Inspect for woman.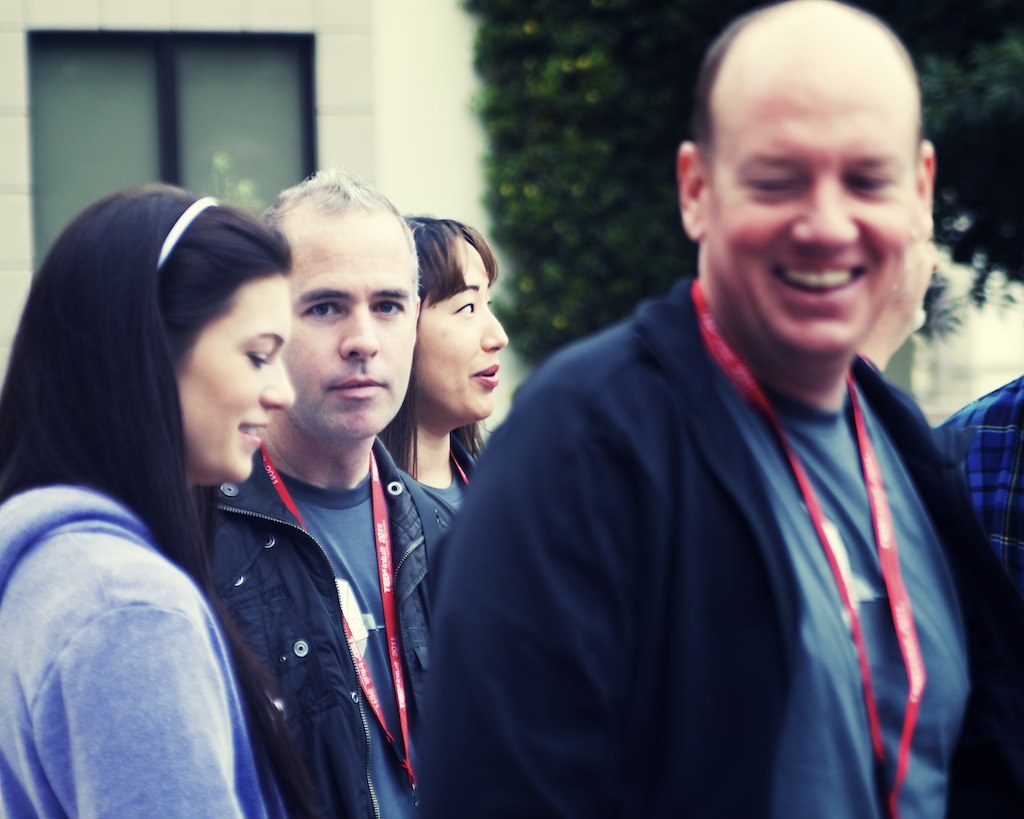
Inspection: left=378, top=208, right=511, bottom=581.
